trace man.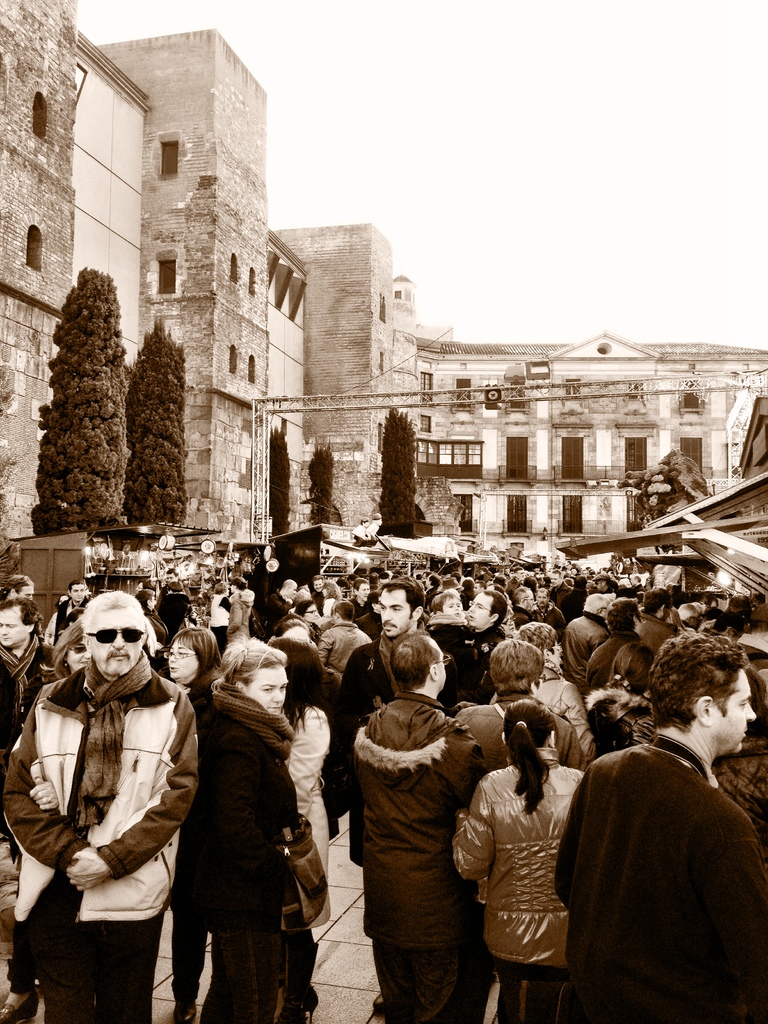
Traced to bbox(590, 572, 616, 595).
